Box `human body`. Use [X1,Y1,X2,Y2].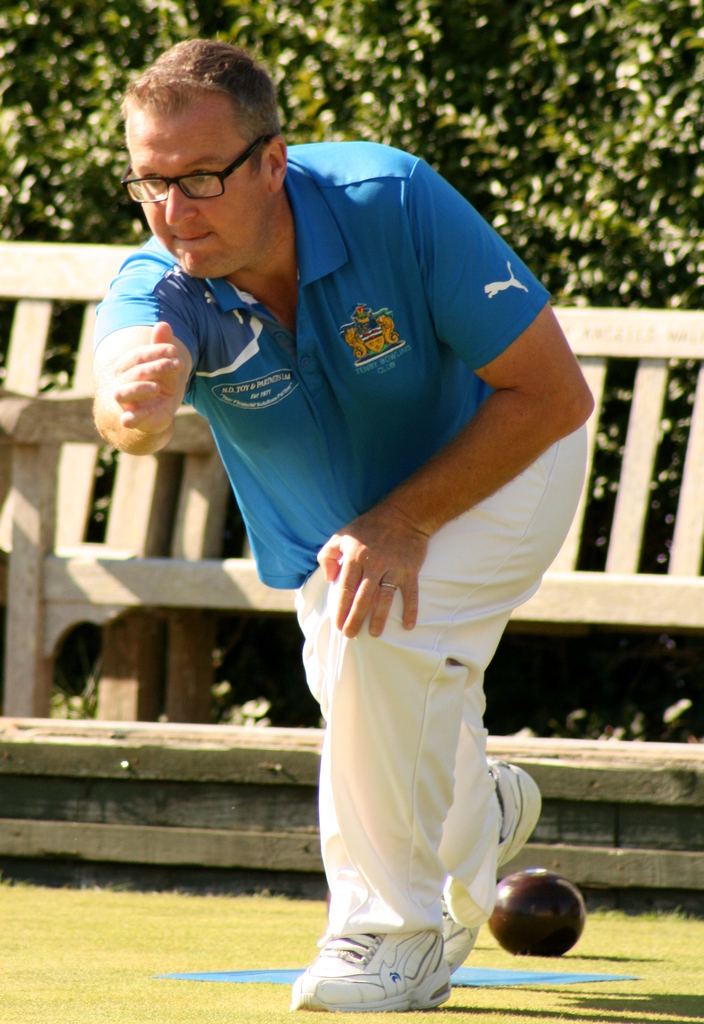
[108,74,587,975].
